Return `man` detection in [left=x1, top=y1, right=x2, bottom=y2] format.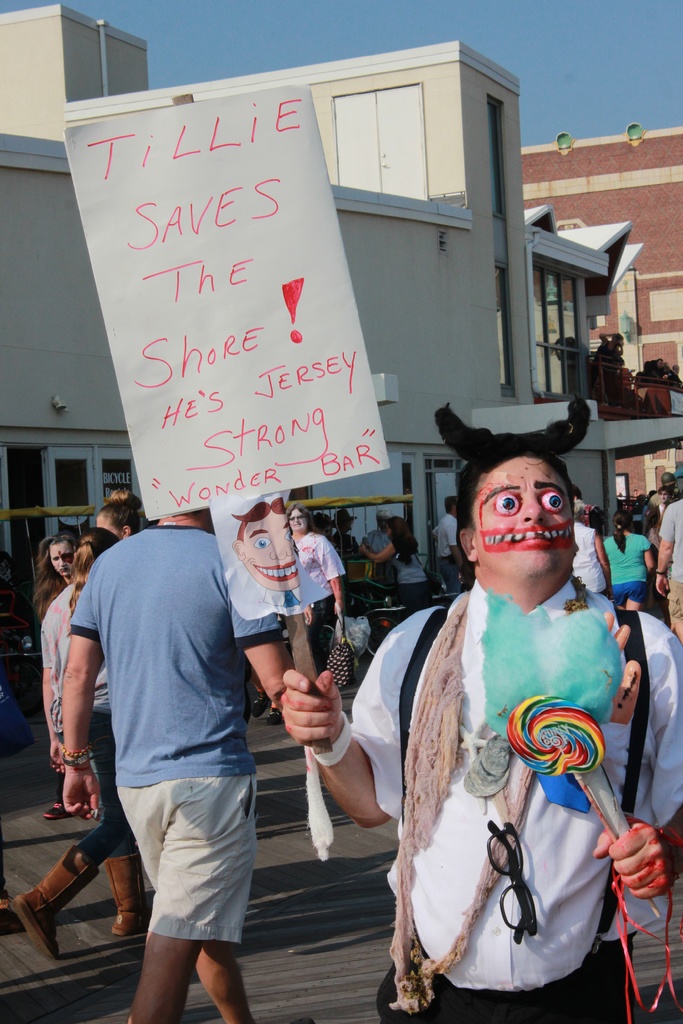
[left=432, top=499, right=467, bottom=597].
